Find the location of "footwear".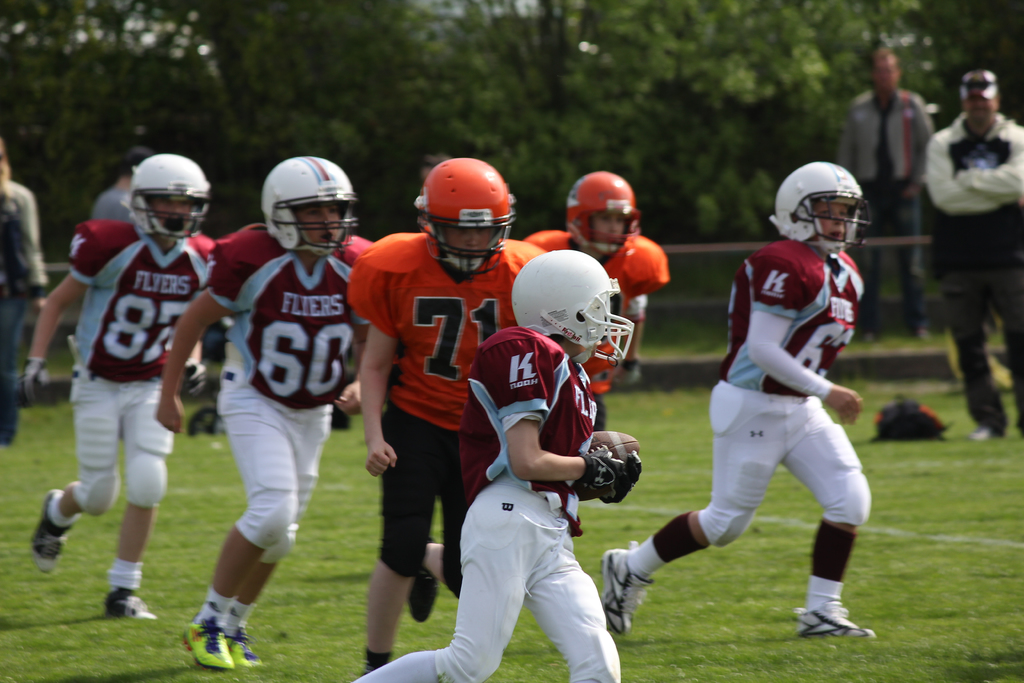
Location: locate(25, 488, 76, 577).
